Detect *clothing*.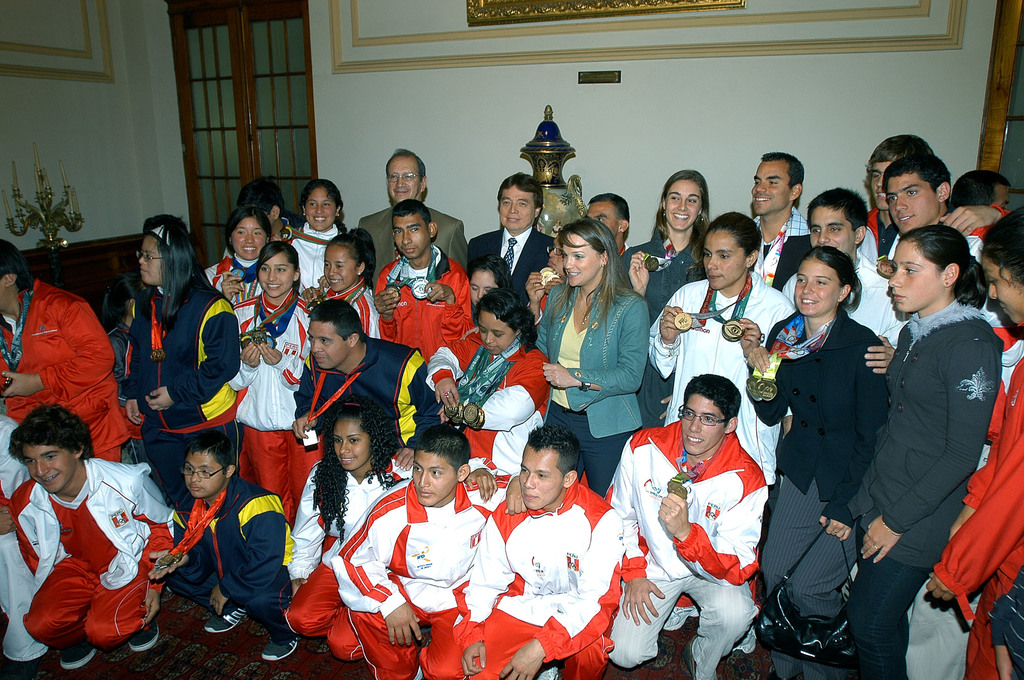
Detected at <bbox>372, 244, 472, 363</bbox>.
